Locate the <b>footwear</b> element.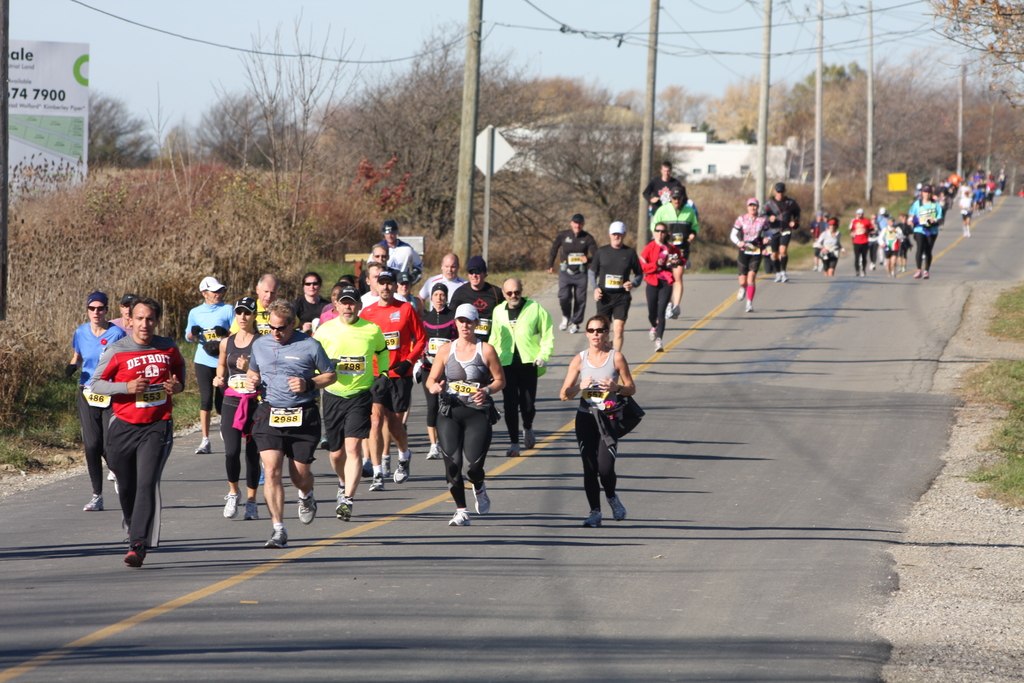
Element bbox: region(666, 306, 671, 315).
